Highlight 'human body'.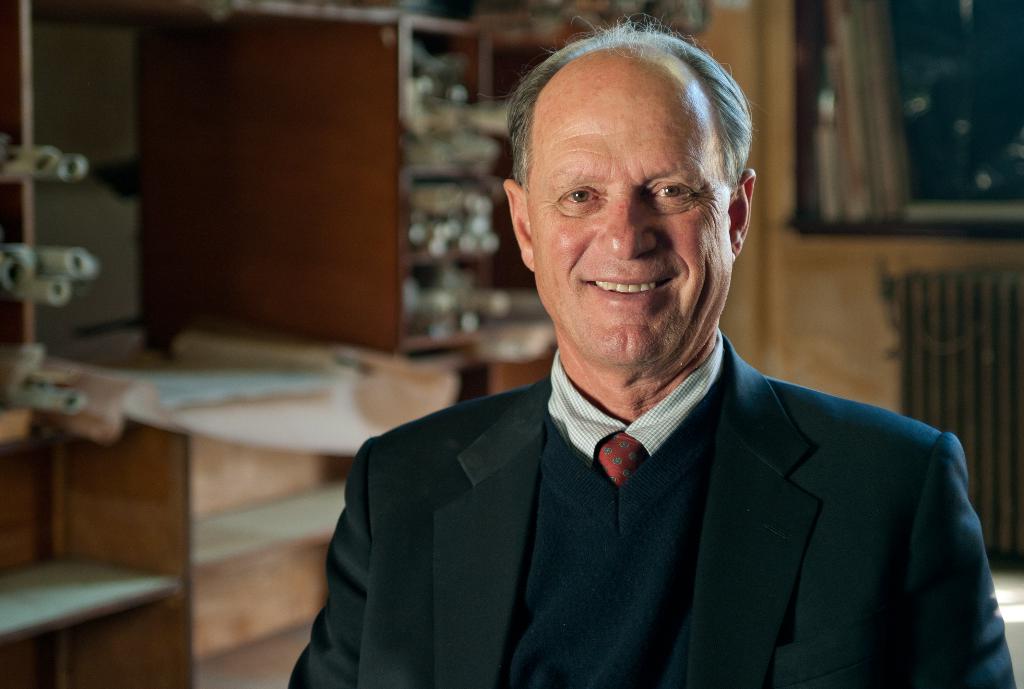
Highlighted region: <region>273, 17, 1016, 687</region>.
